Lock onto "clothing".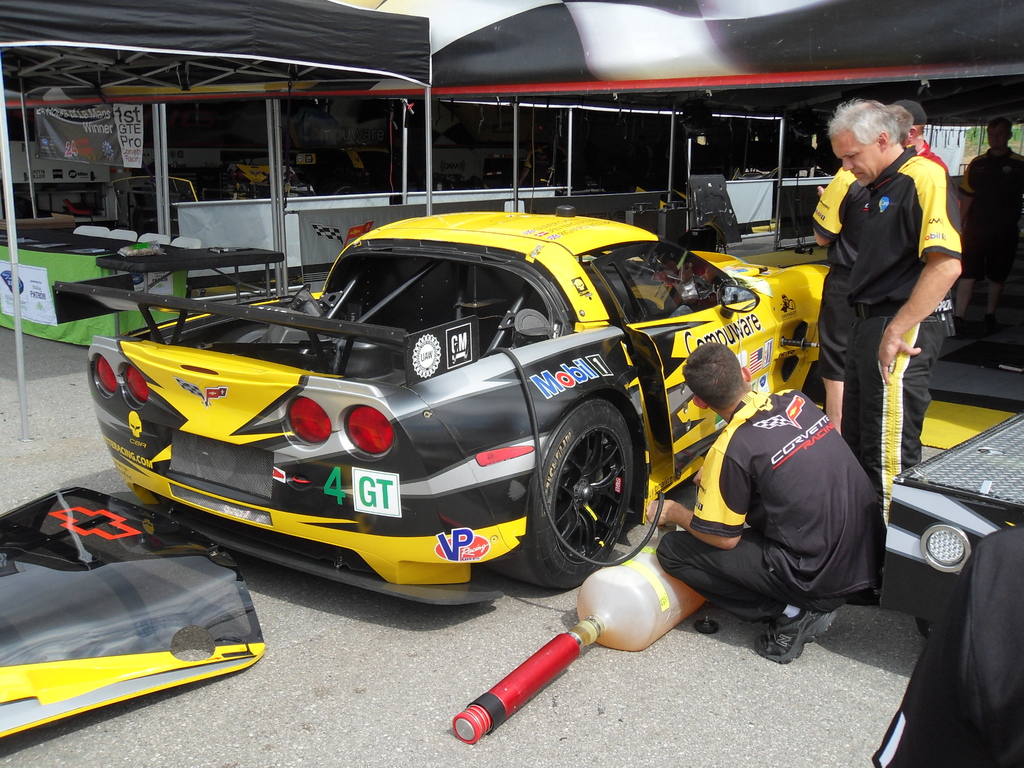
Locked: [812, 166, 874, 381].
